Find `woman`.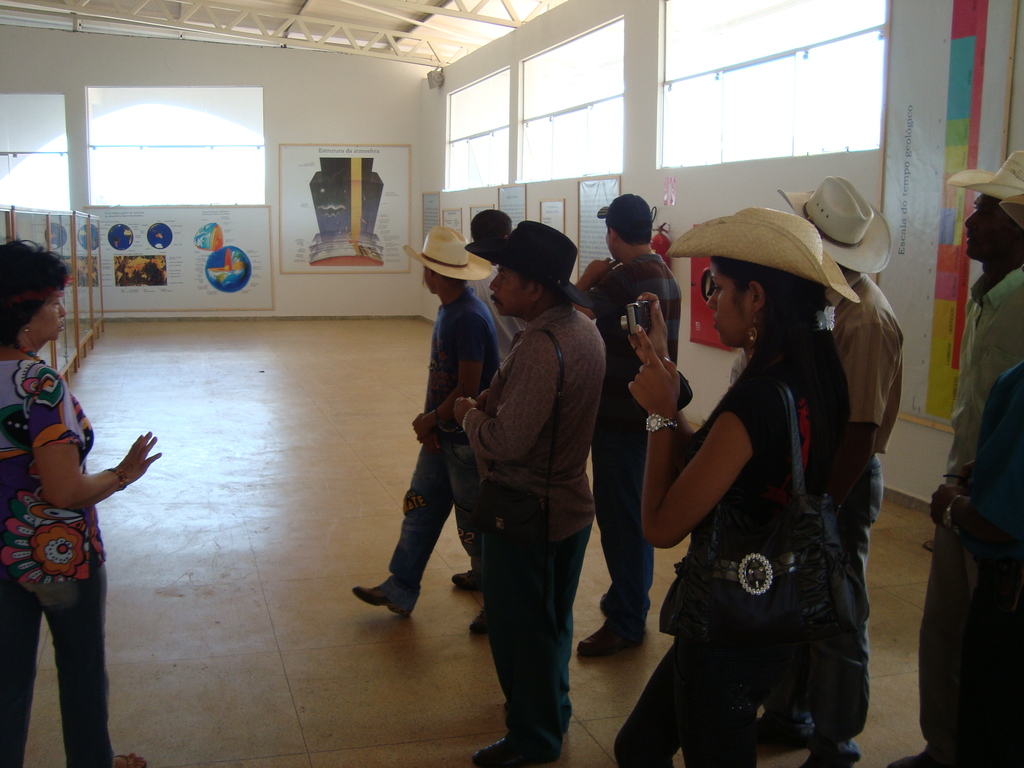
left=611, top=195, right=899, bottom=767.
